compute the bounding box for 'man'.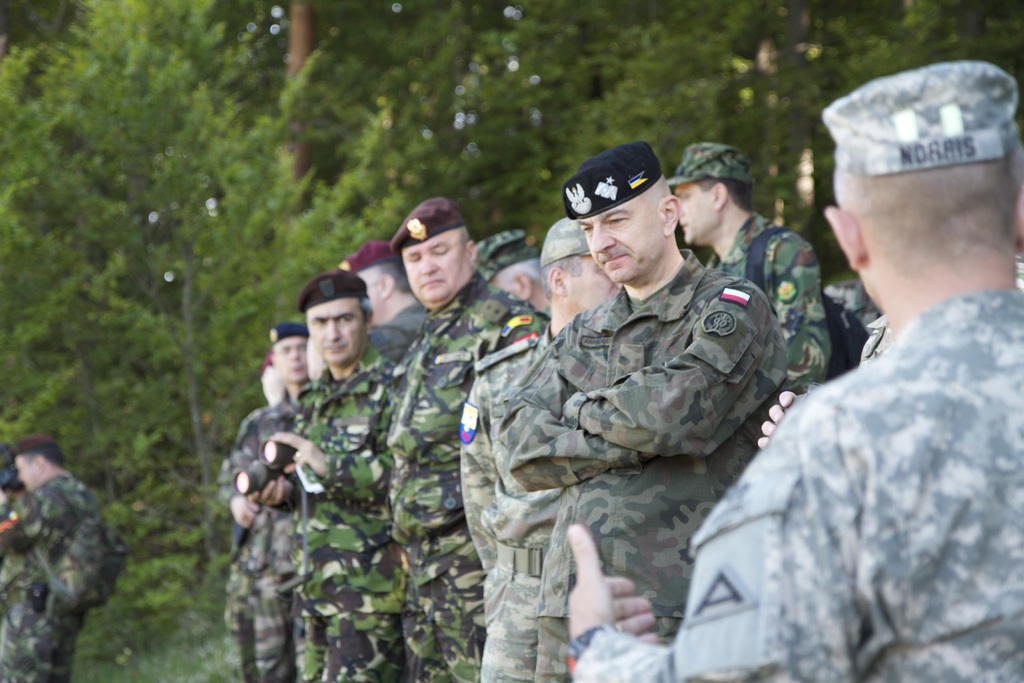
264:275:400:682.
